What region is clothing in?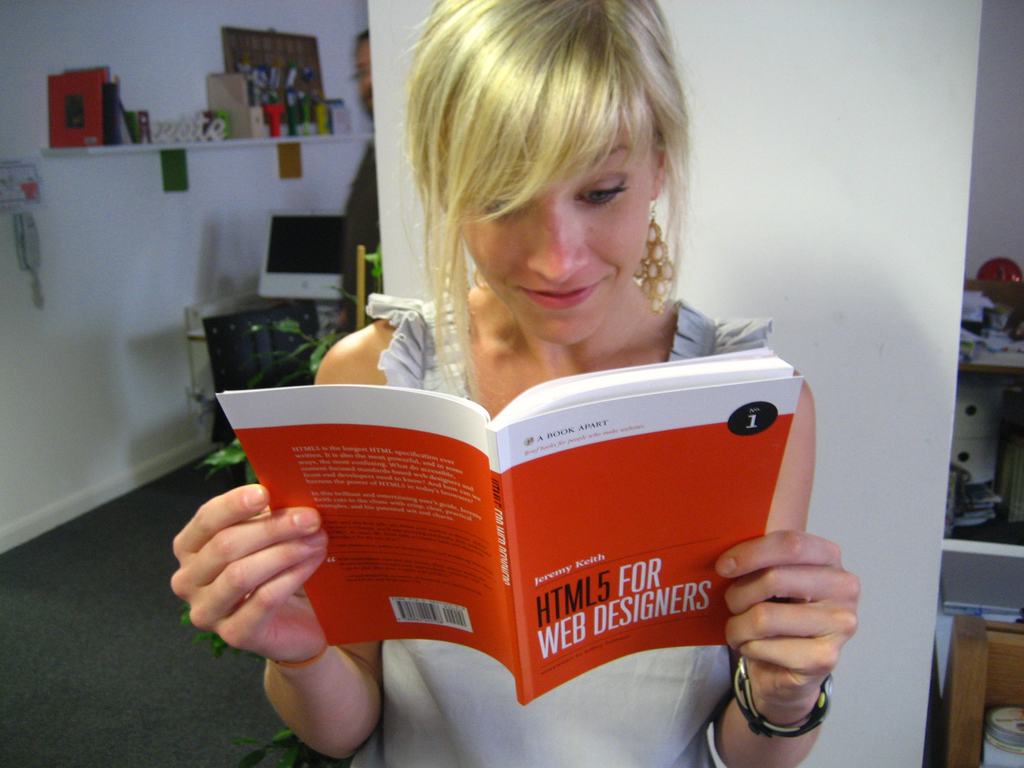
334:135:380:346.
